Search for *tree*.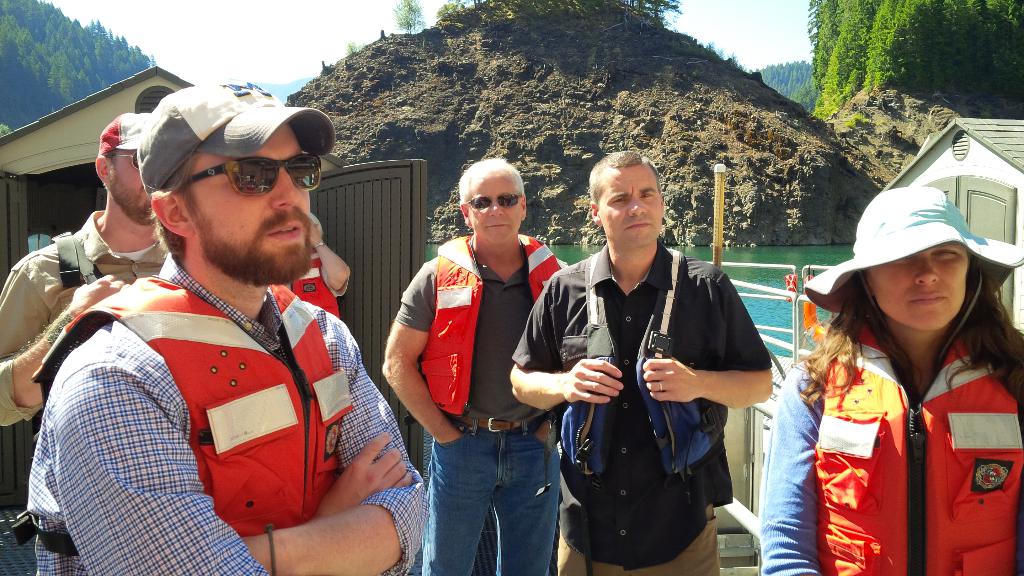
Found at <box>391,0,426,36</box>.
